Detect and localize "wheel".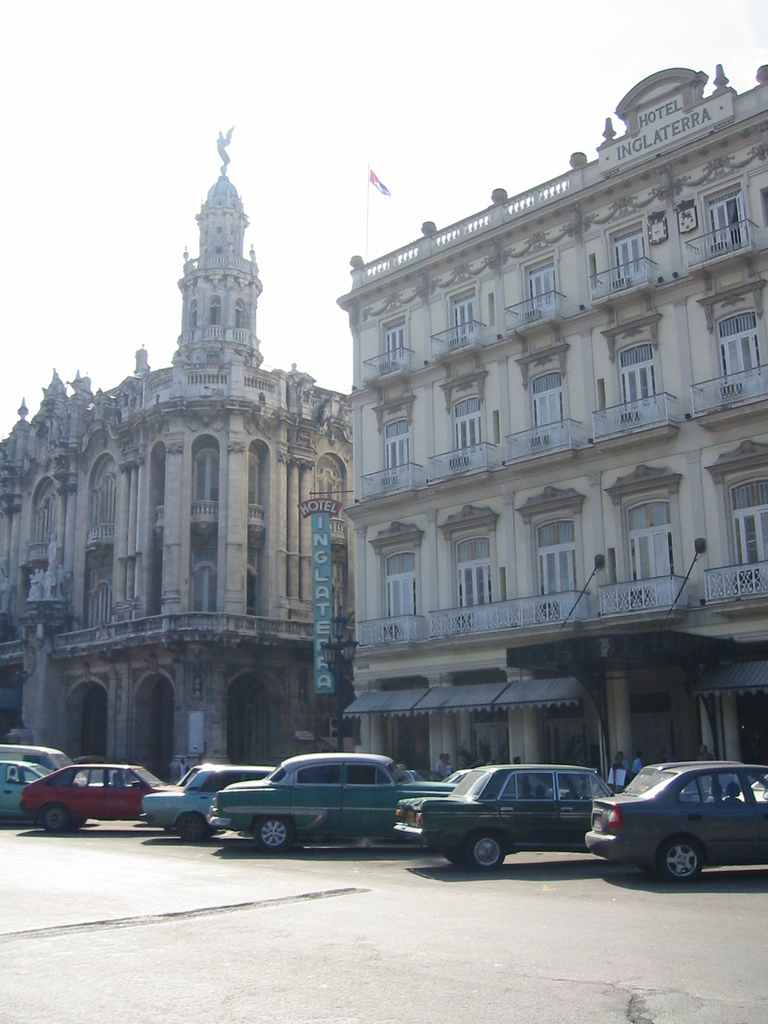
Localized at <box>29,801,77,846</box>.
